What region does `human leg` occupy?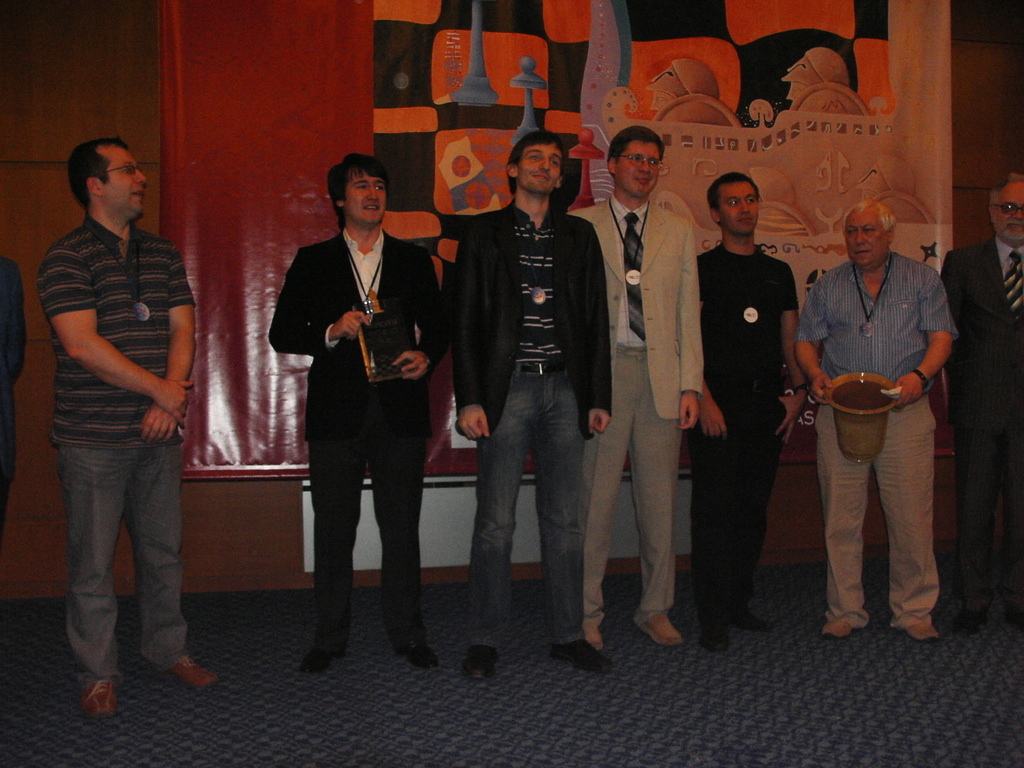
(742, 394, 774, 637).
